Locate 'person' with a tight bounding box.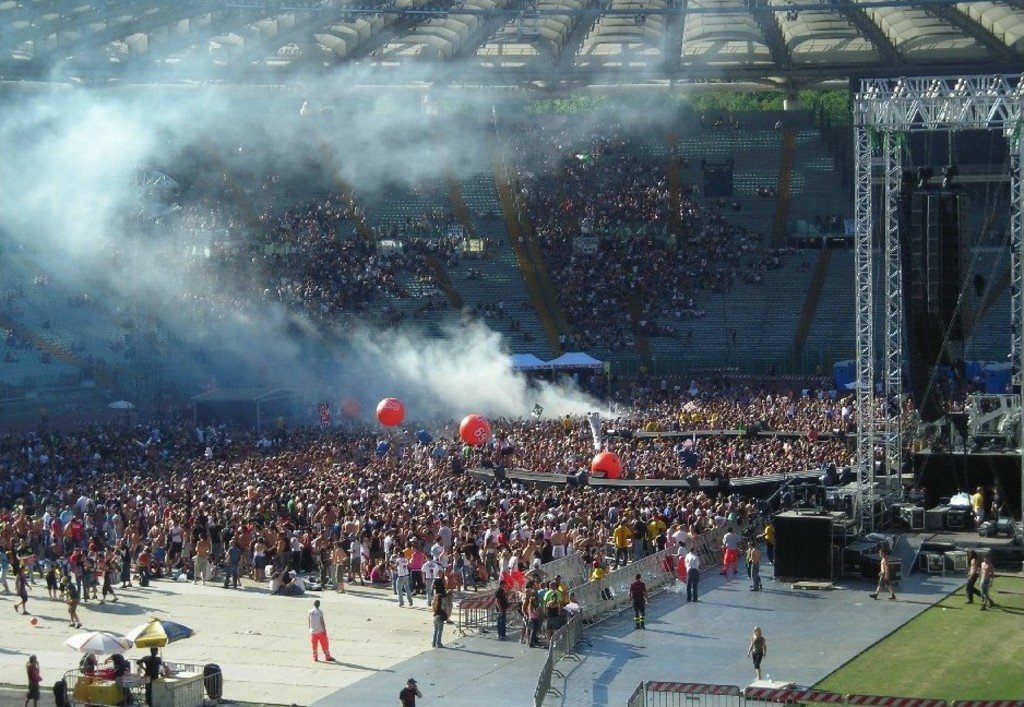
{"left": 717, "top": 528, "right": 740, "bottom": 575}.
